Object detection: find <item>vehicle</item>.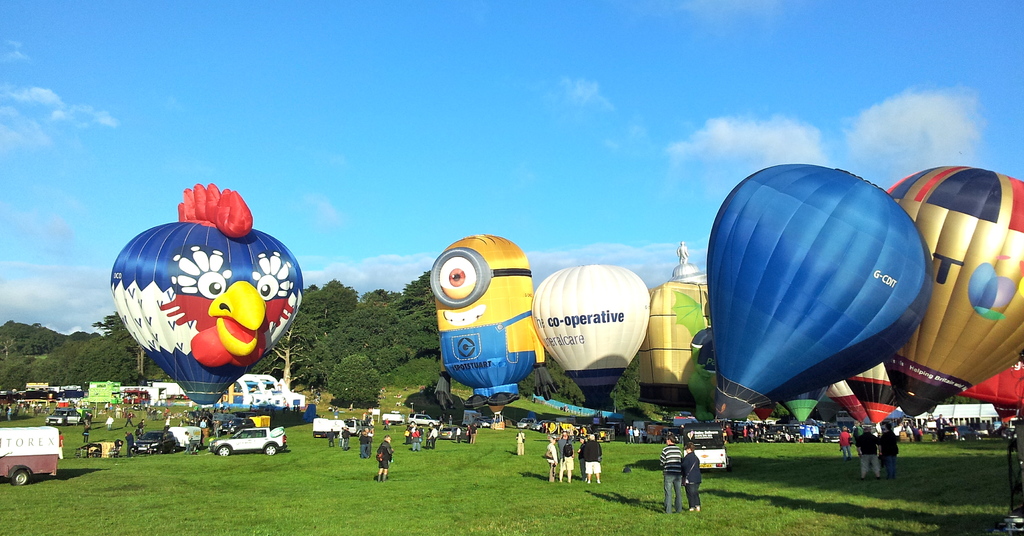
(x1=684, y1=421, x2=728, y2=472).
